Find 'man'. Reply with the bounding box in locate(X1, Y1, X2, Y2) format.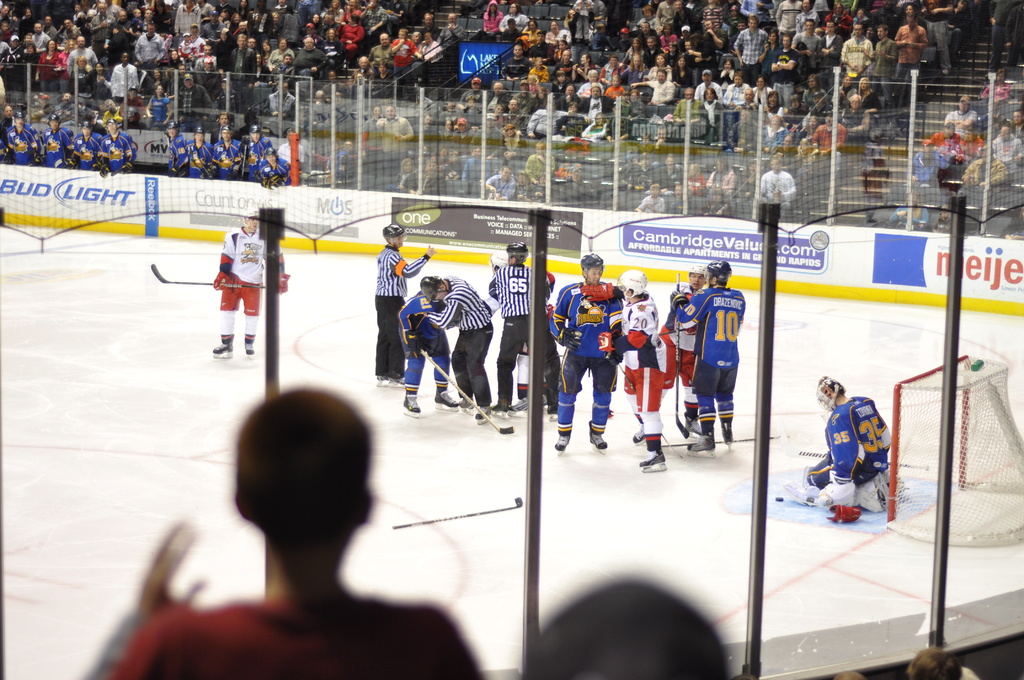
locate(375, 60, 391, 95).
